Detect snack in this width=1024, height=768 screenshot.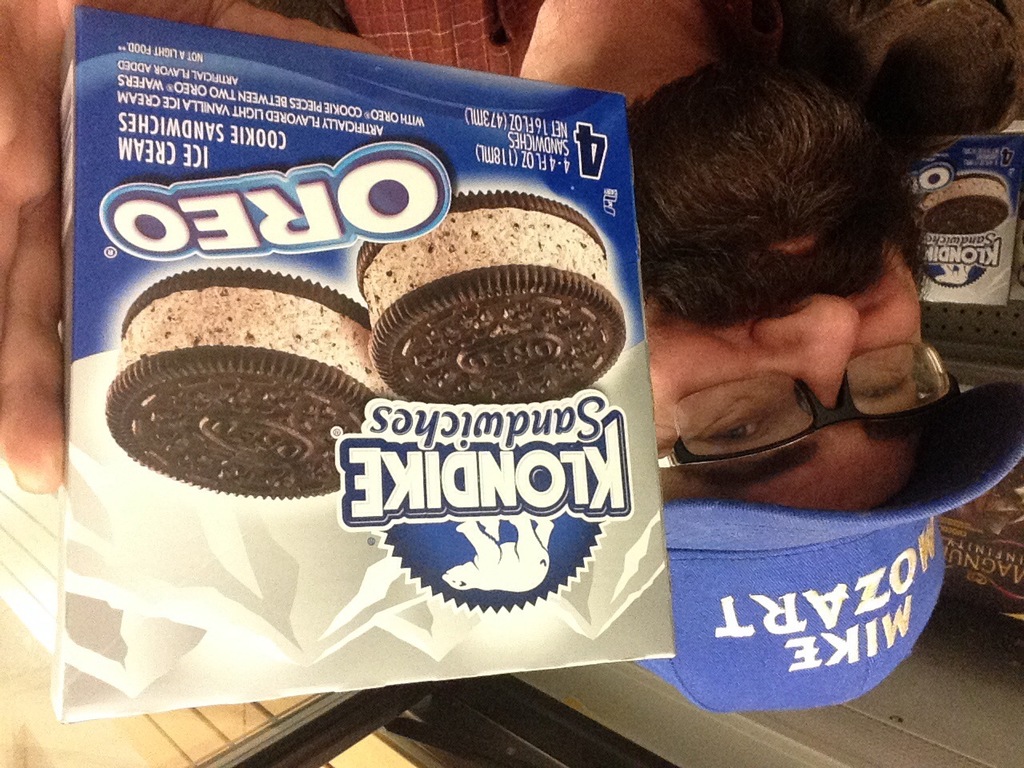
Detection: <box>354,192,629,408</box>.
